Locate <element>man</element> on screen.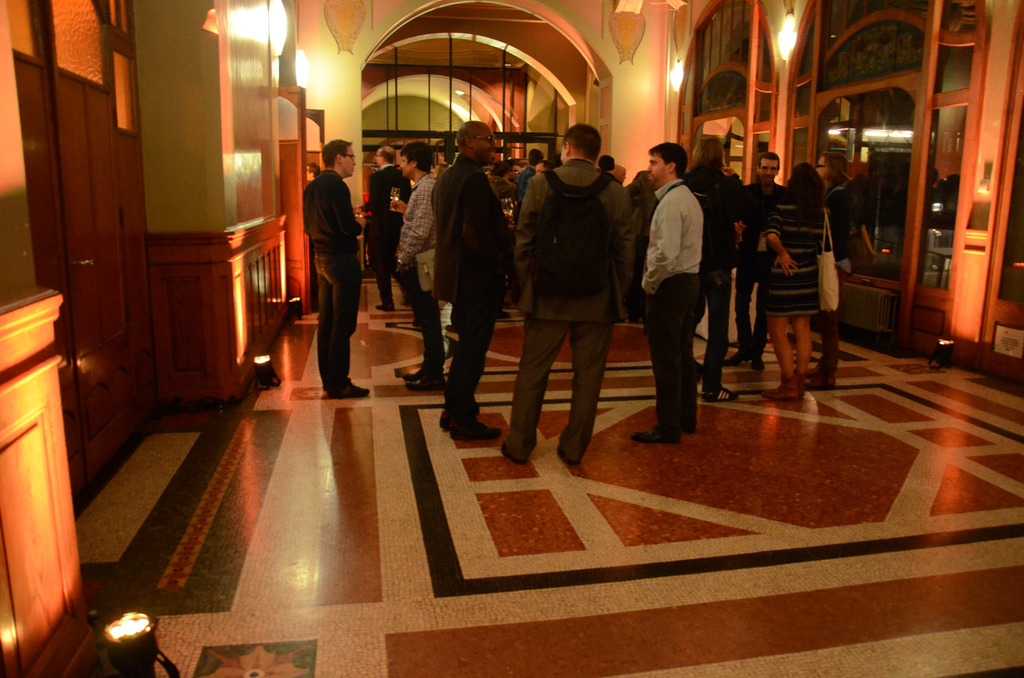
On screen at {"x1": 642, "y1": 143, "x2": 709, "y2": 439}.
